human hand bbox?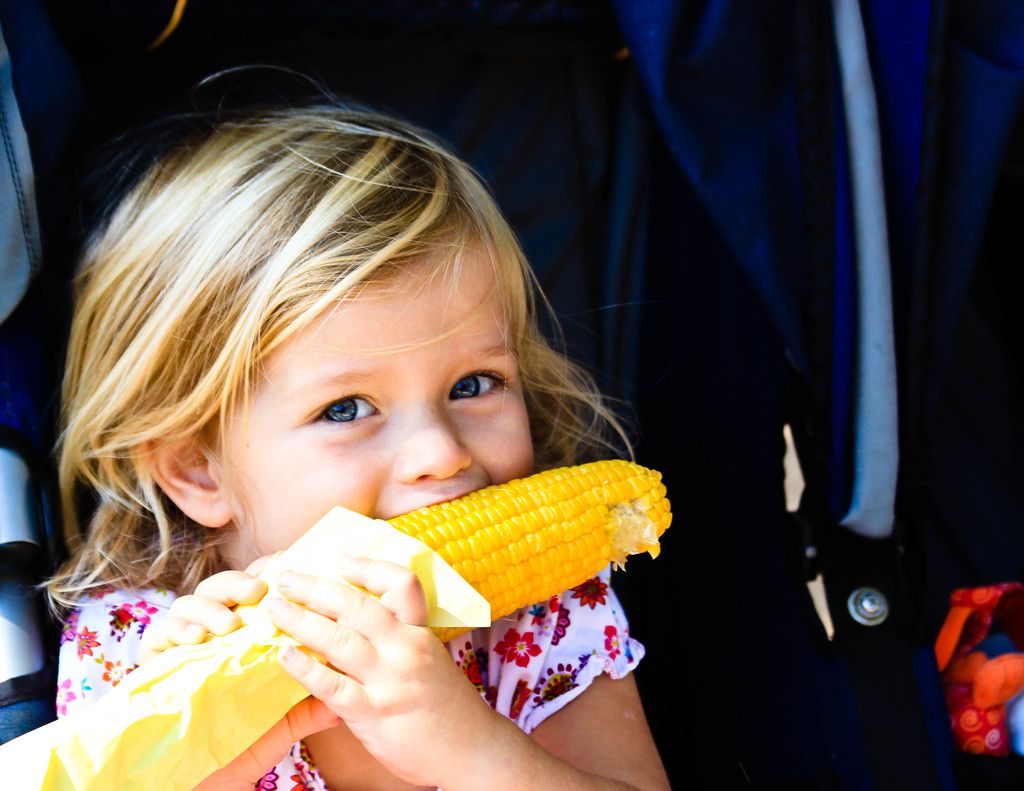
(252,506,433,749)
